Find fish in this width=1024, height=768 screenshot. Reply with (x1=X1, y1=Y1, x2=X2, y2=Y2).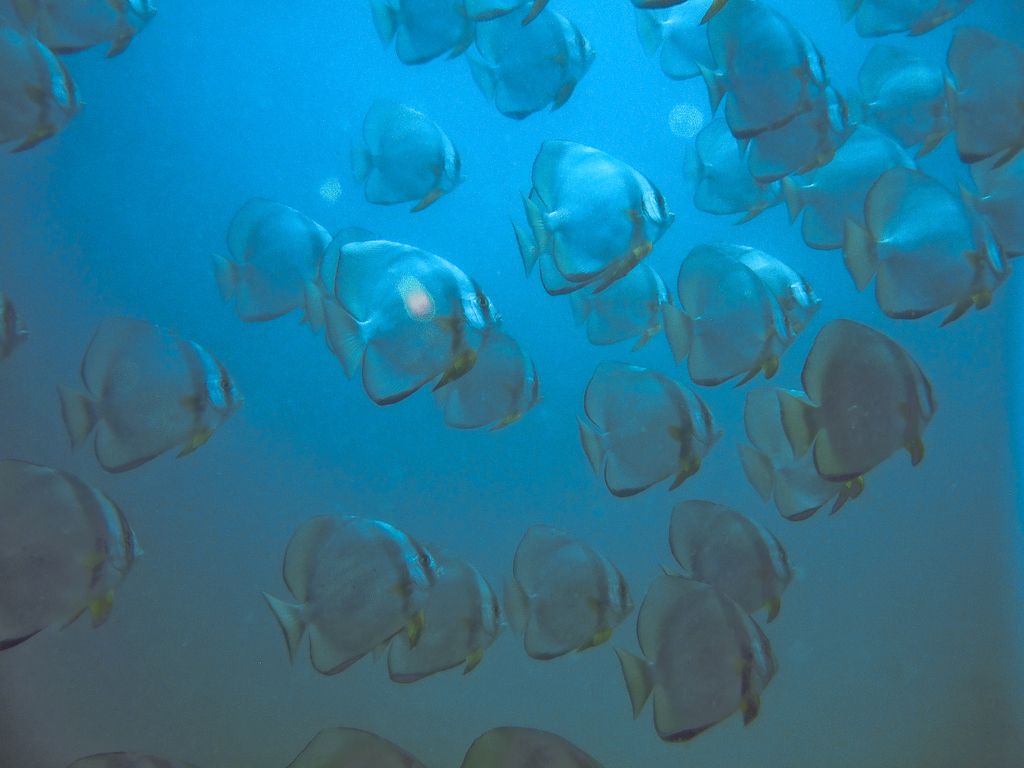
(x1=298, y1=222, x2=501, y2=404).
